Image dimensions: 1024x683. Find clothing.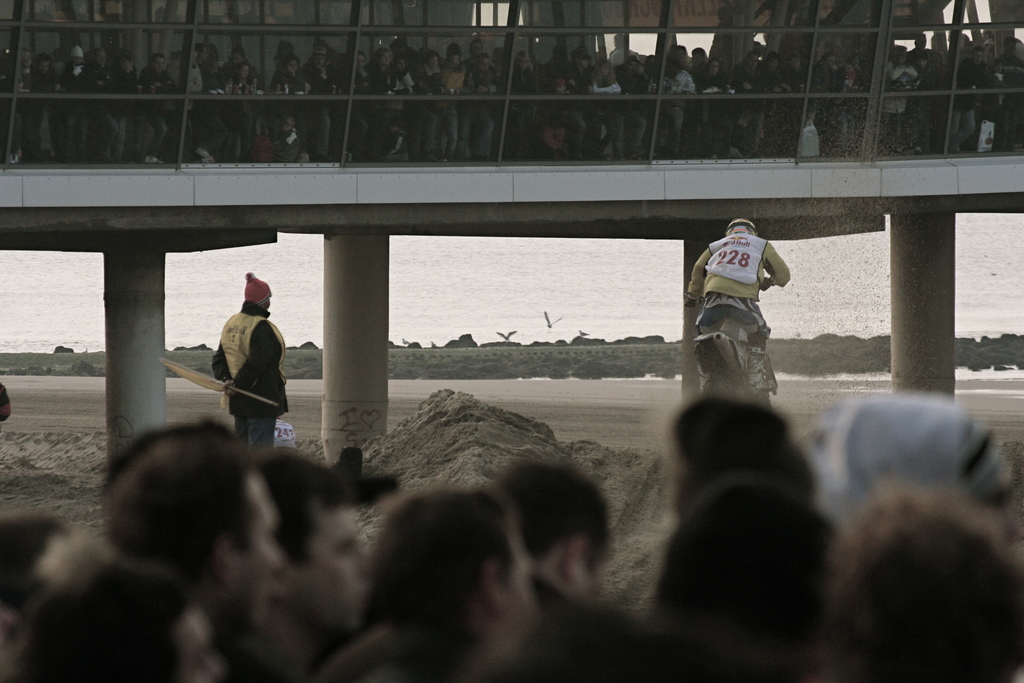
(x1=662, y1=69, x2=699, y2=161).
